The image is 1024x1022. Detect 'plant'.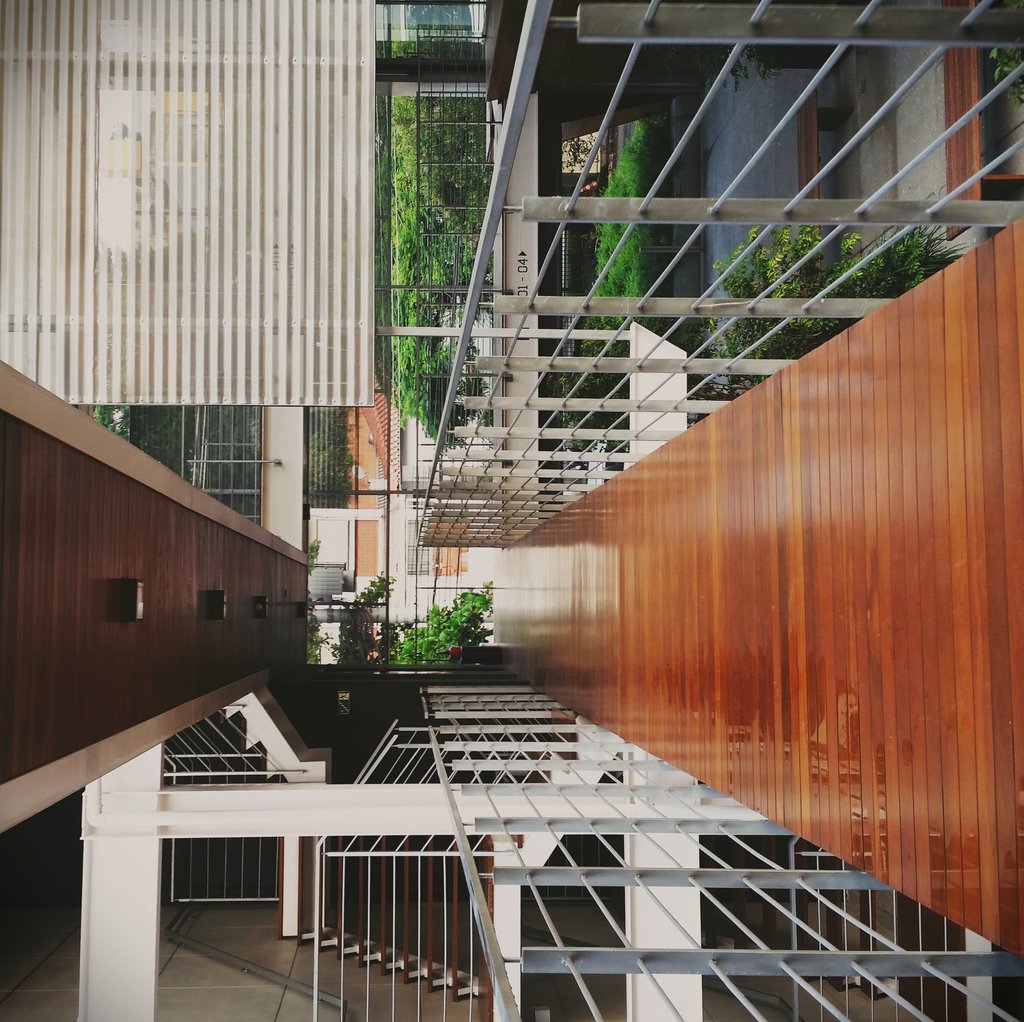
Detection: box=[80, 399, 183, 478].
